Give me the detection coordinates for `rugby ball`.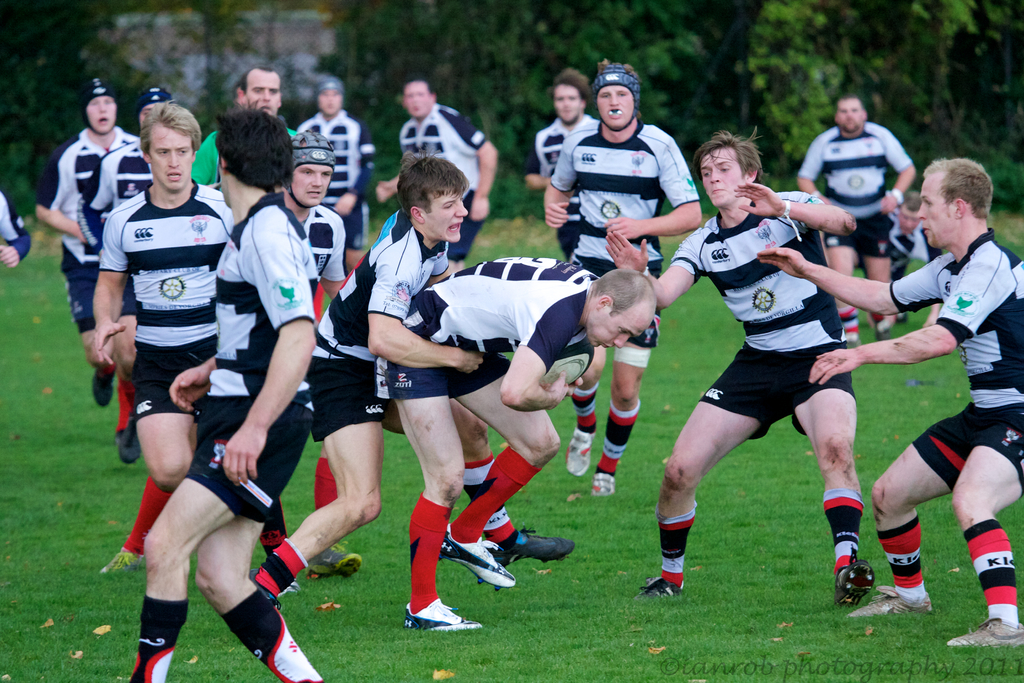
rect(538, 337, 594, 390).
